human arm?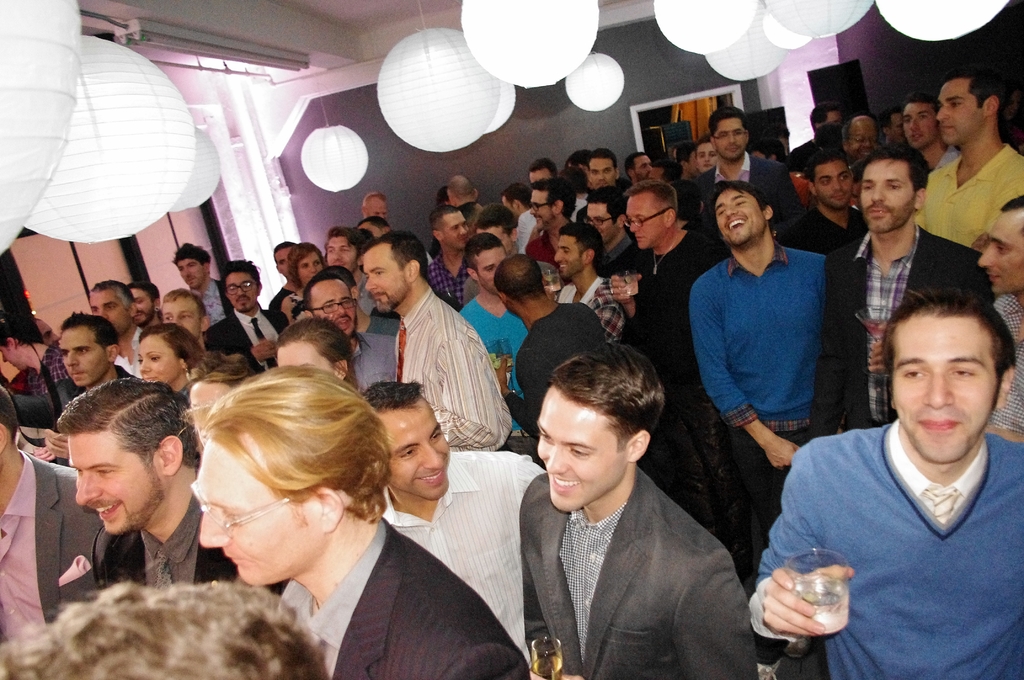
box(869, 341, 887, 380)
